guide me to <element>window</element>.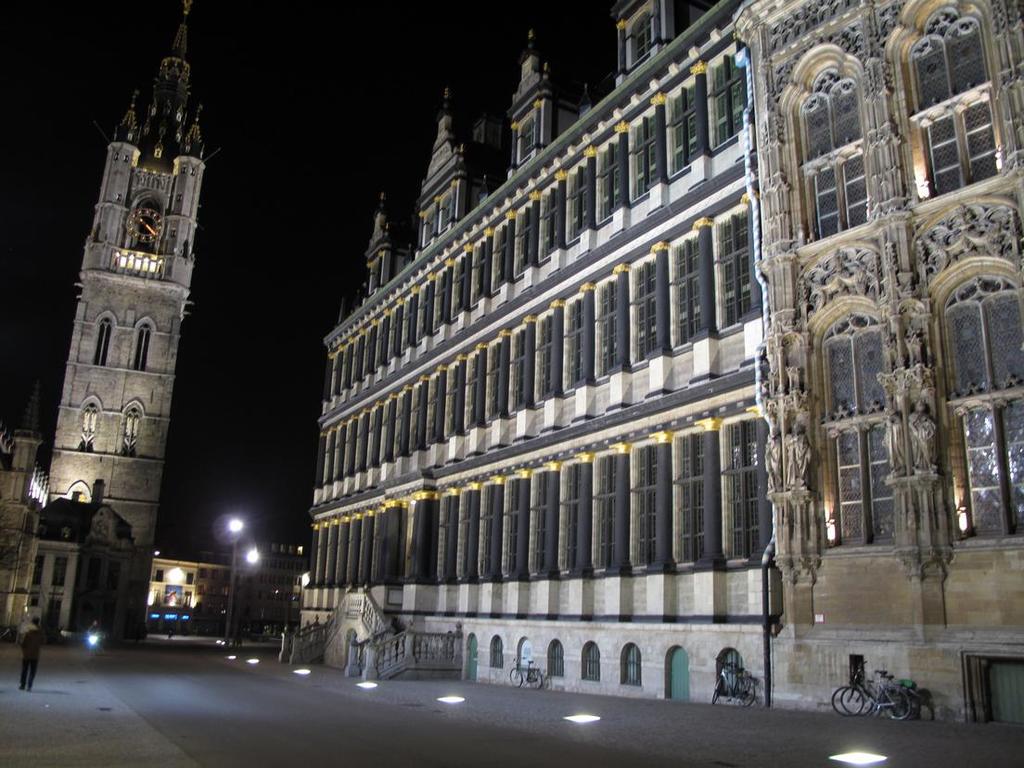
Guidance: detection(633, 439, 659, 569).
